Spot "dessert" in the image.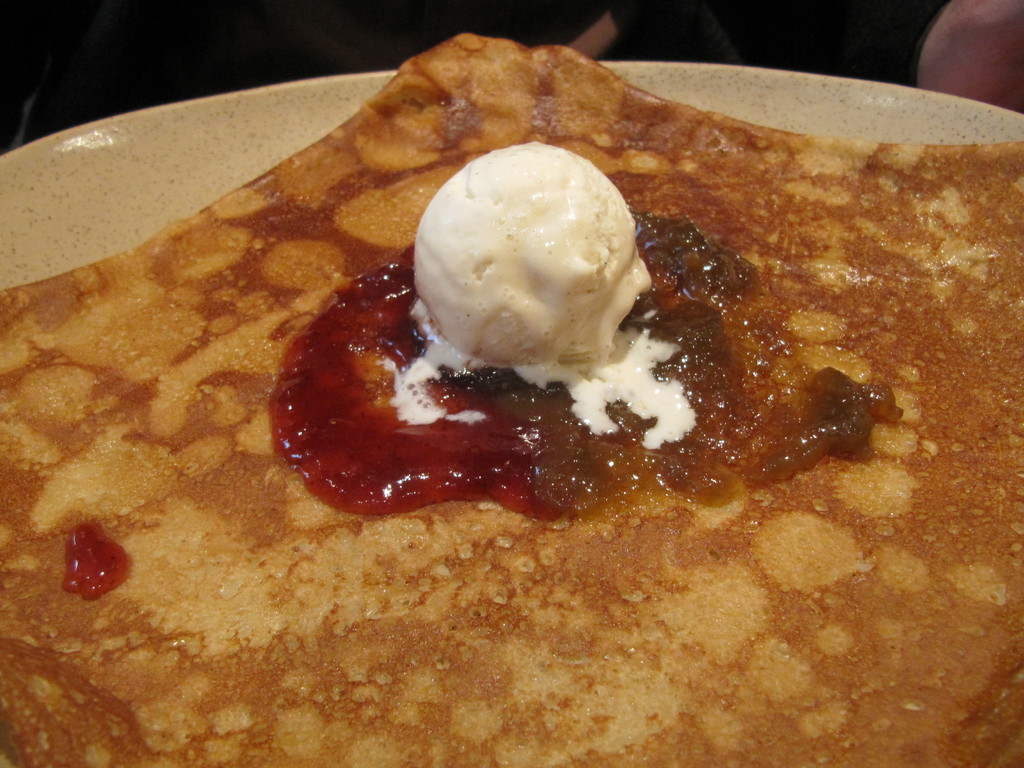
"dessert" found at pyautogui.locateOnScreen(1, 28, 1023, 766).
